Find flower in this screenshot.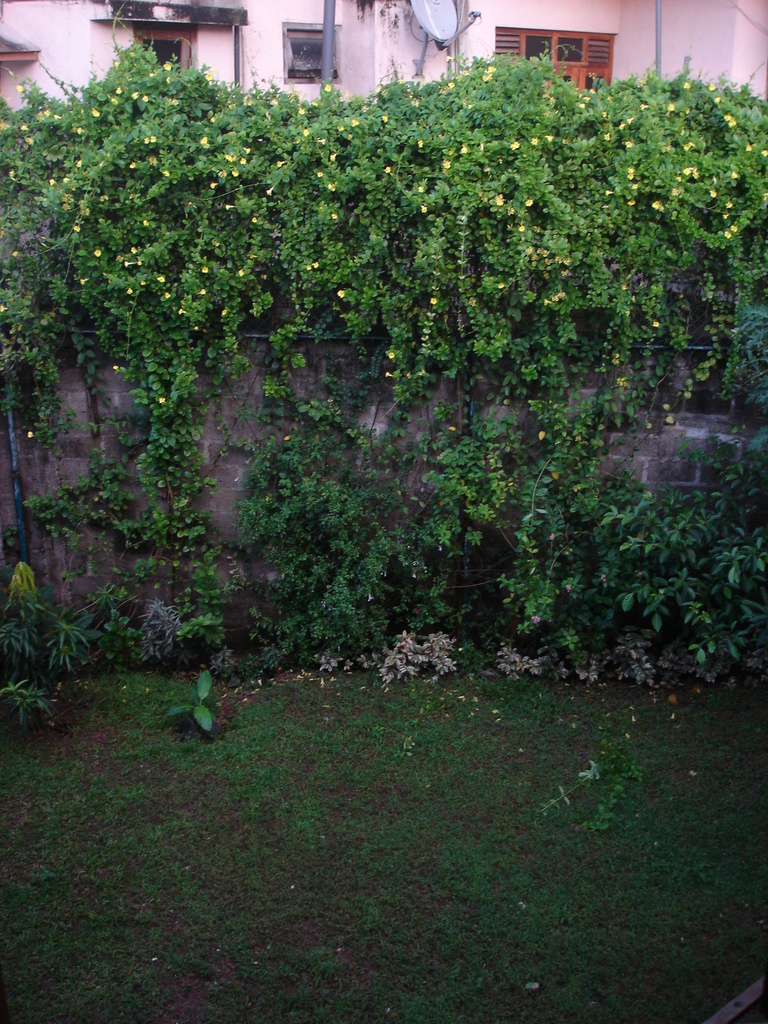
The bounding box for flower is 161 61 172 70.
